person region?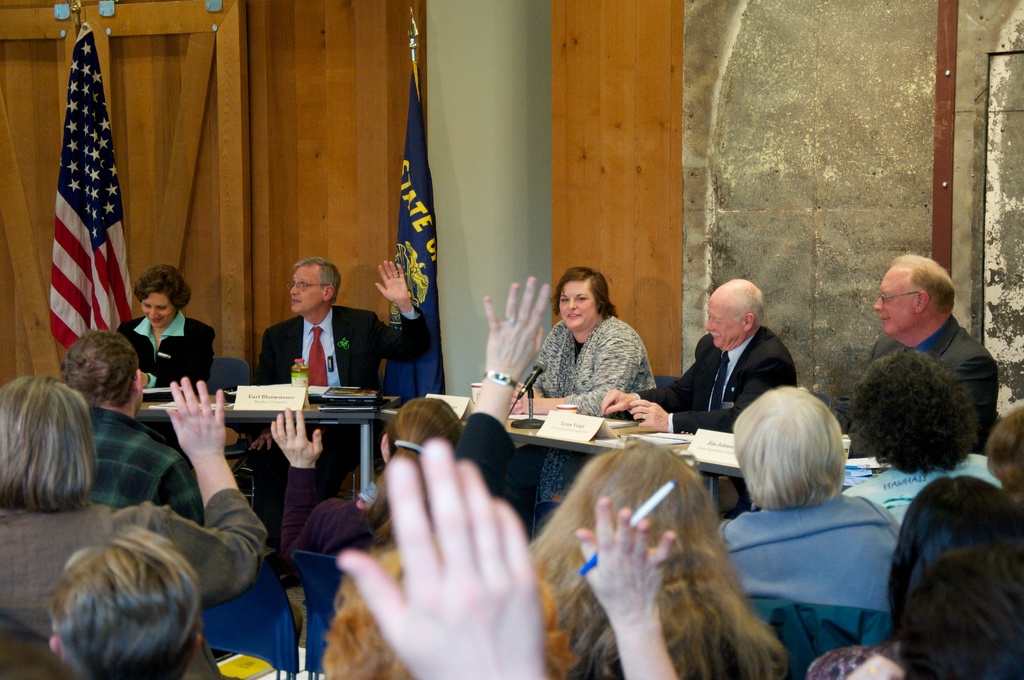
[left=0, top=371, right=268, bottom=638]
